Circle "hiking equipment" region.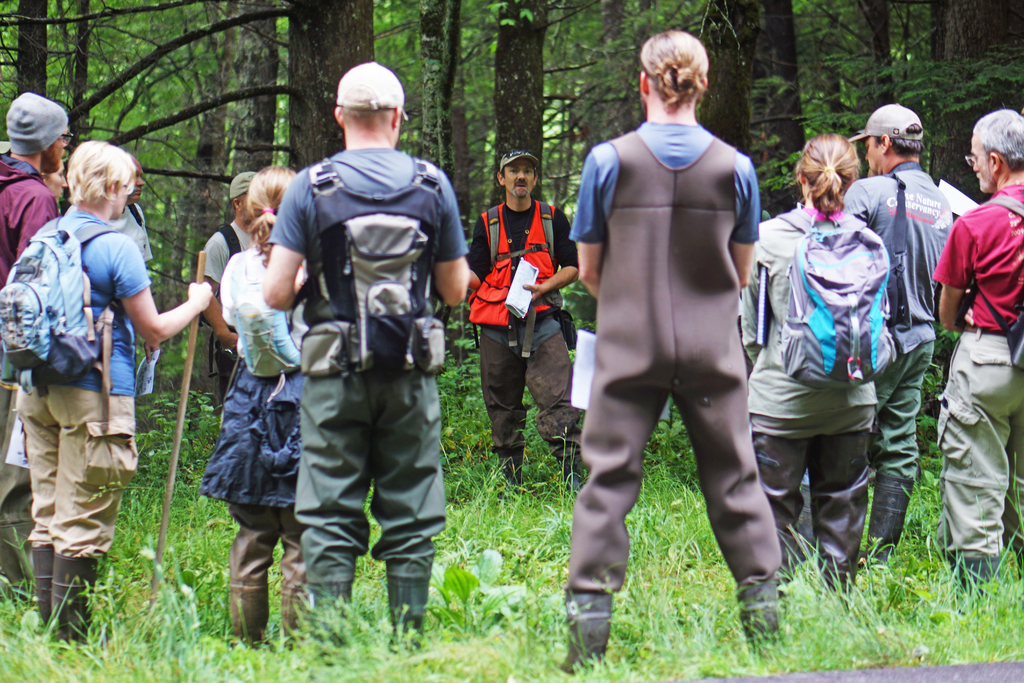
Region: {"x1": 216, "y1": 224, "x2": 239, "y2": 269}.
